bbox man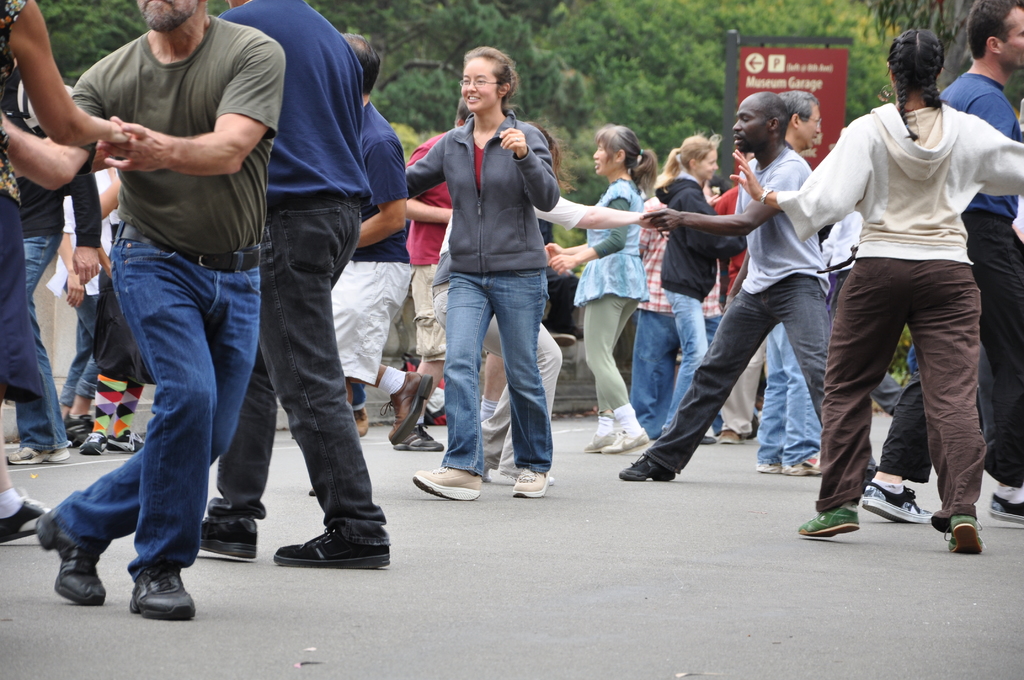
bbox=[859, 0, 1023, 526]
